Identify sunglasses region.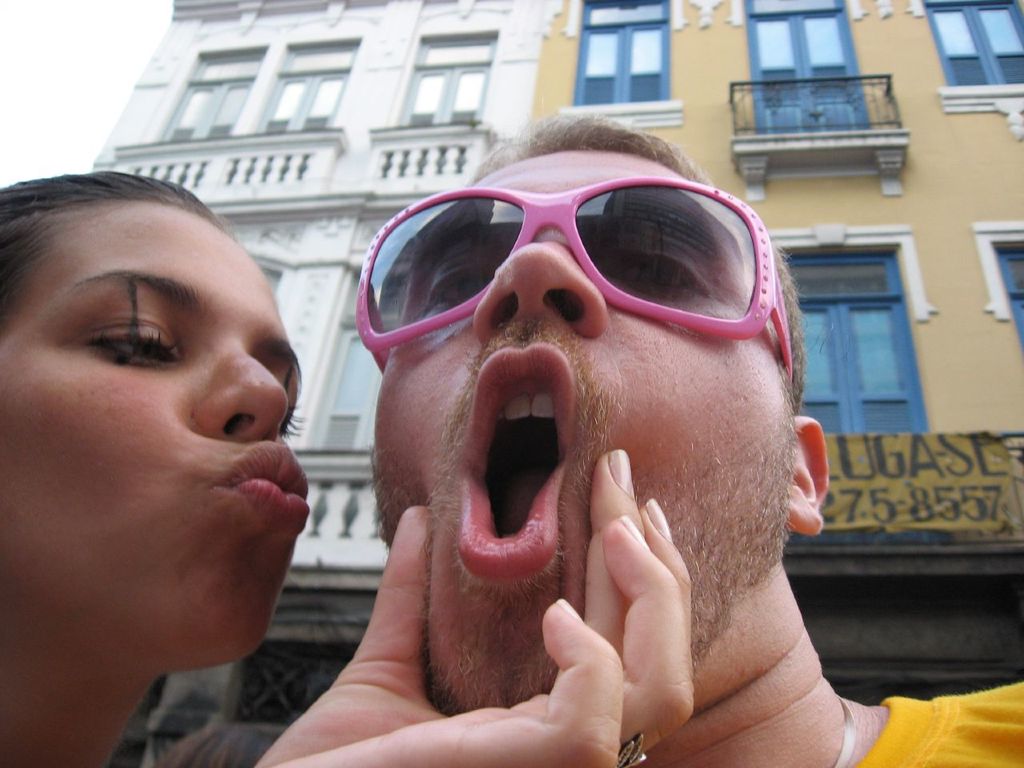
Region: <region>355, 174, 791, 385</region>.
